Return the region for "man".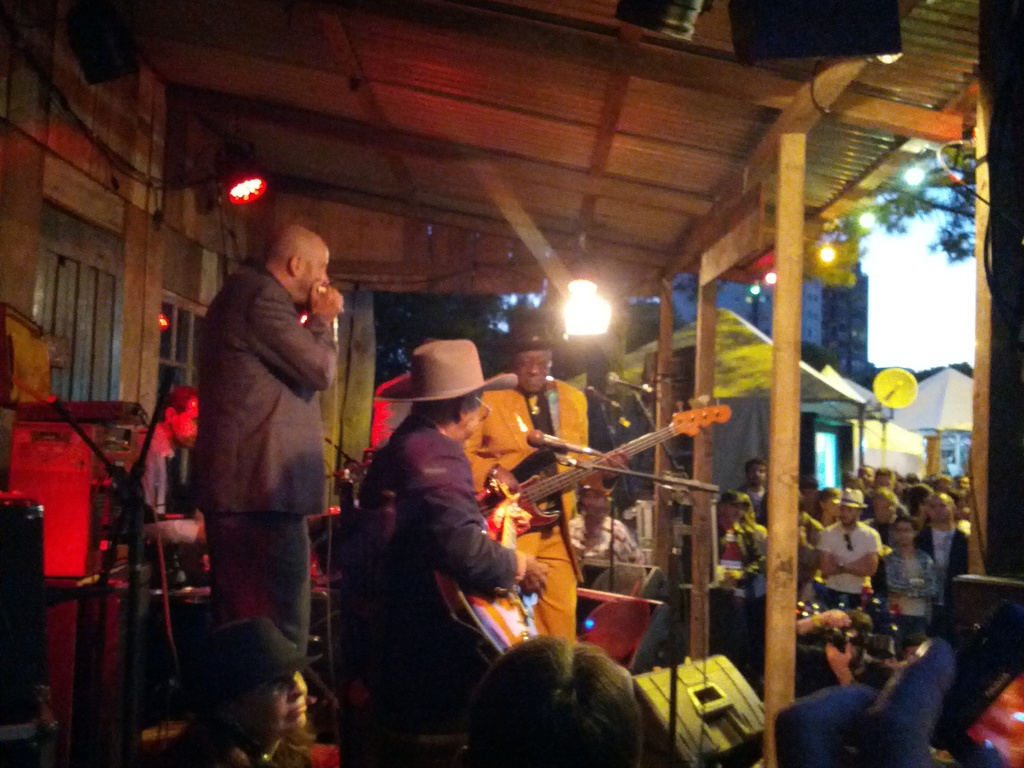
x1=857 y1=463 x2=872 y2=484.
